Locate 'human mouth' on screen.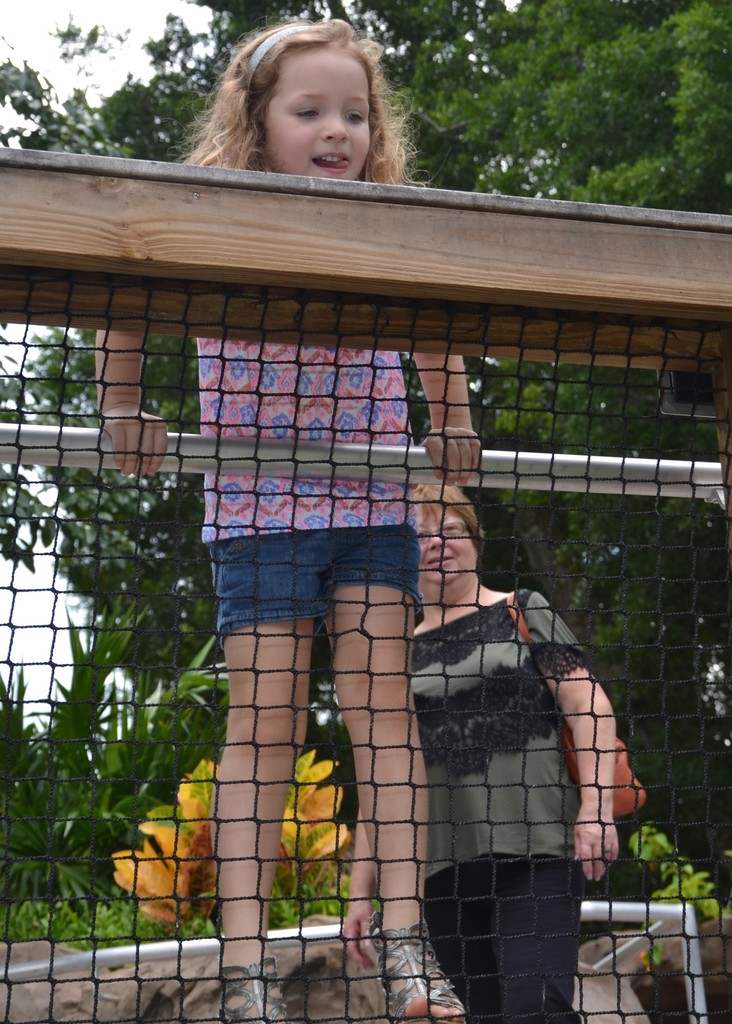
On screen at (306,145,362,176).
